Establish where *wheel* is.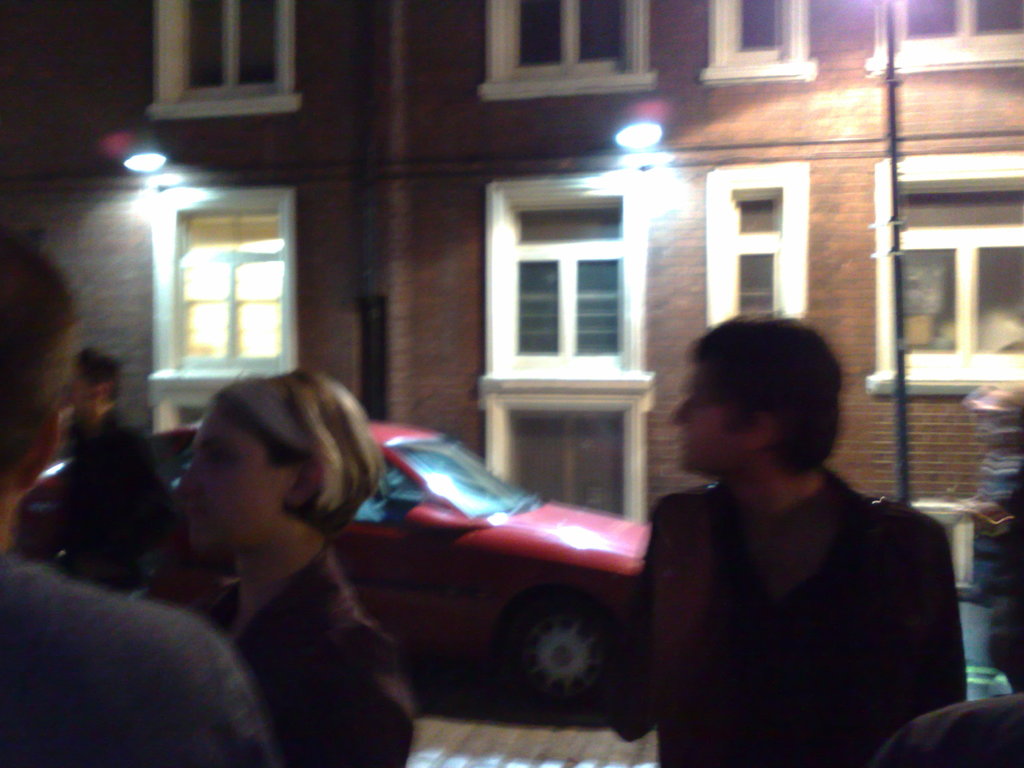
Established at crop(497, 609, 618, 715).
